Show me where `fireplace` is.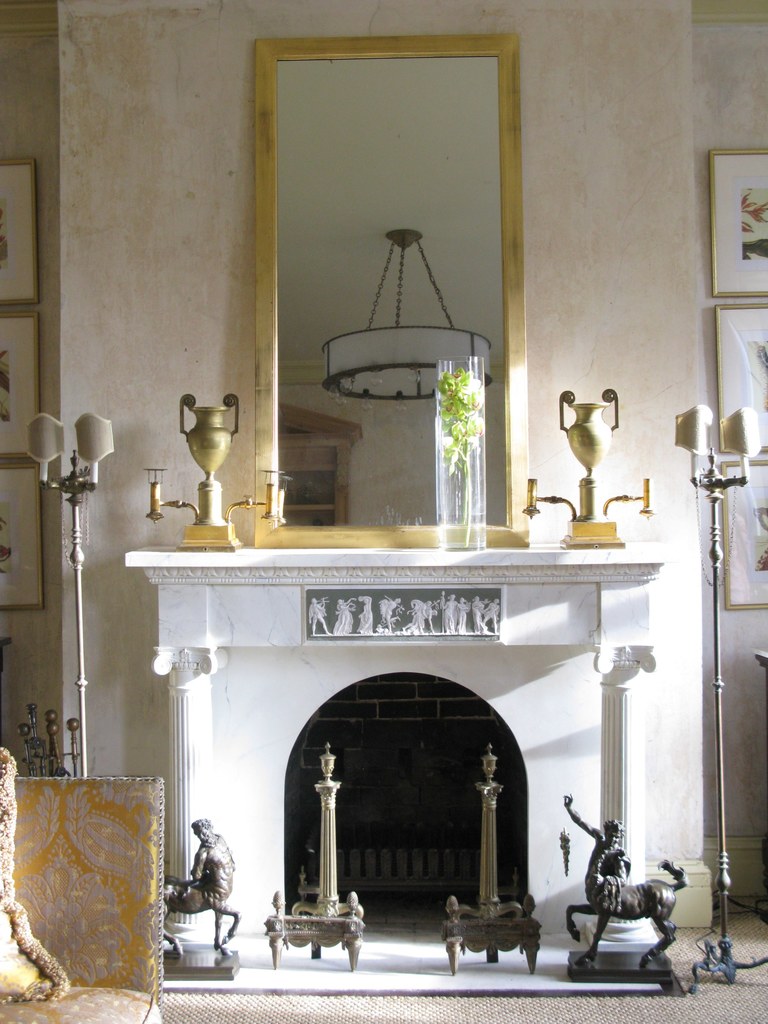
`fireplace` is at <box>124,545,667,996</box>.
